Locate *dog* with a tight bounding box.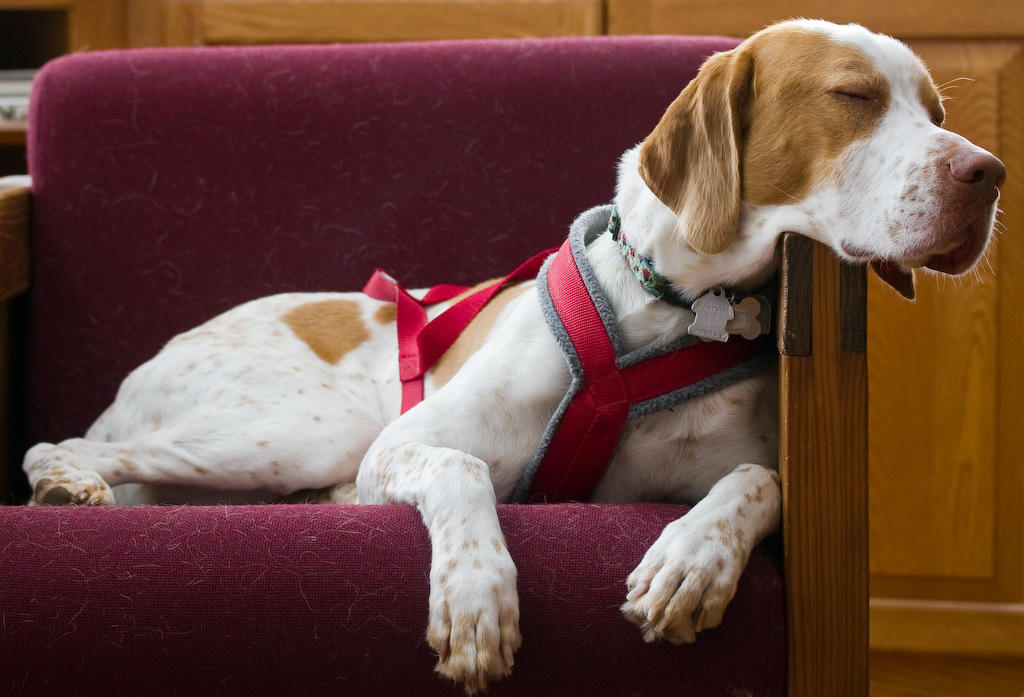
x1=22 y1=14 x2=1009 y2=696.
